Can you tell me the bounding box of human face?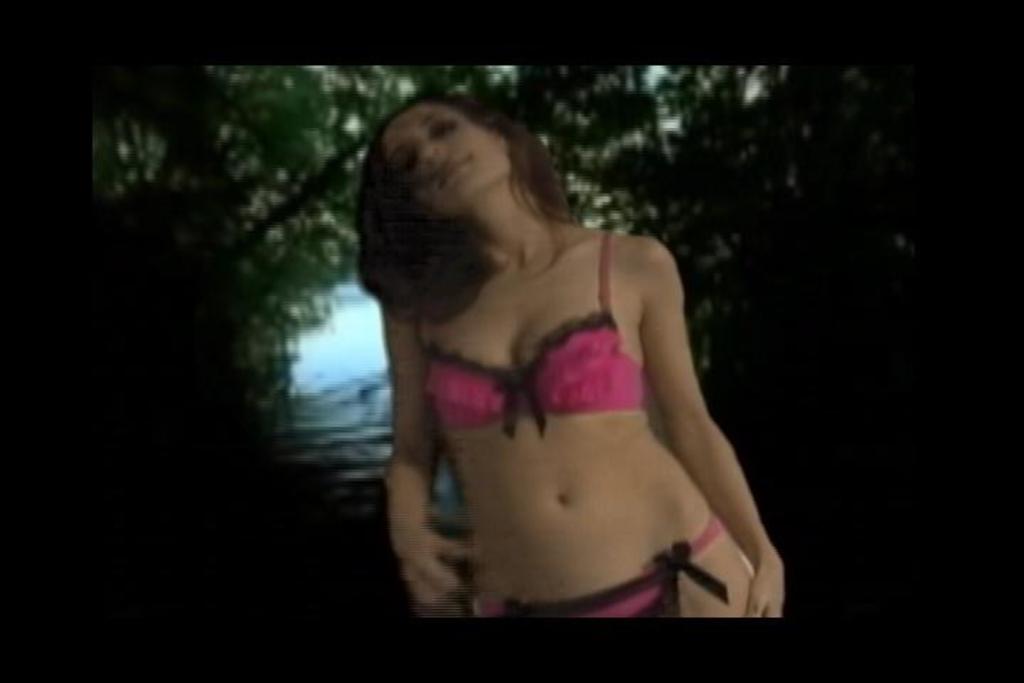
[x1=383, y1=108, x2=512, y2=216].
